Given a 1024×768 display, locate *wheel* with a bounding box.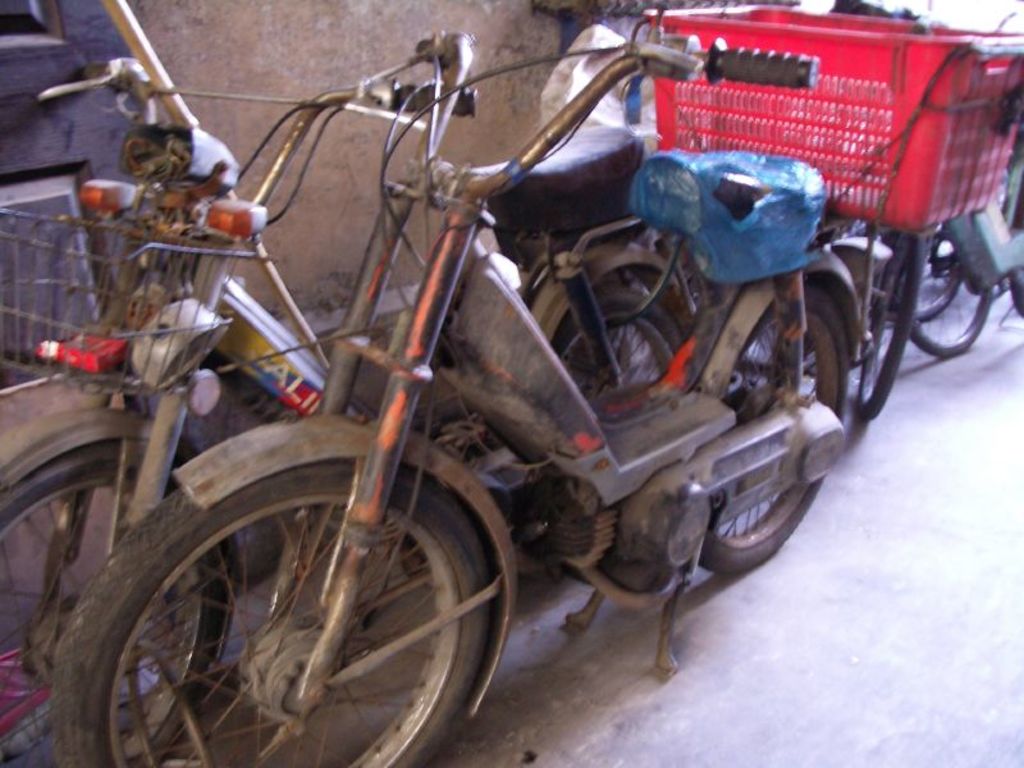
Located: left=681, top=234, right=831, bottom=568.
